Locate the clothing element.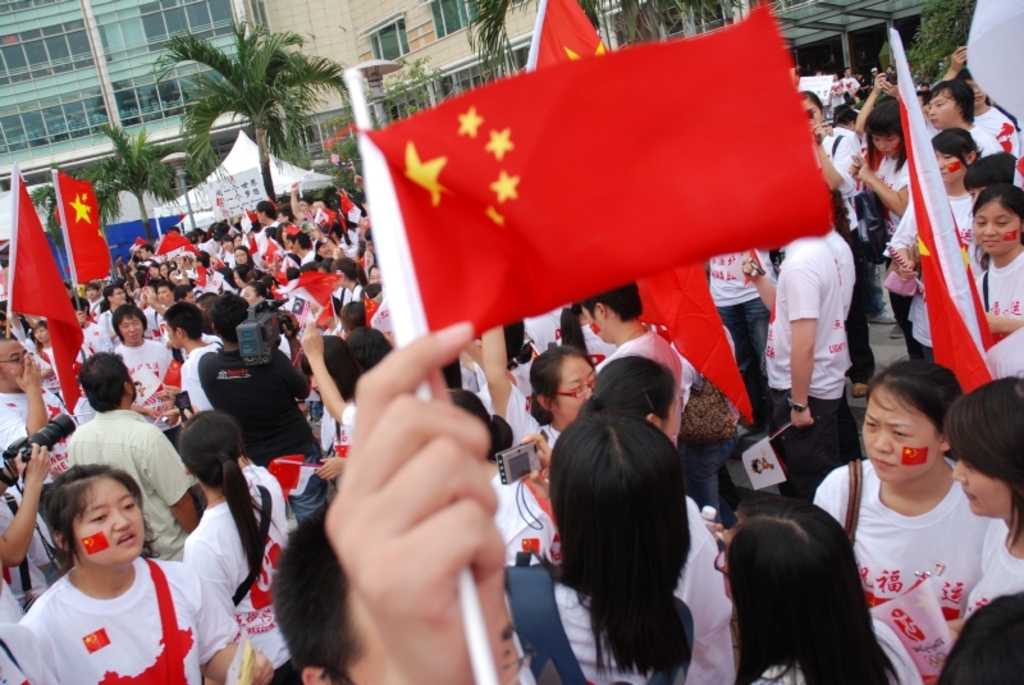
Element bbox: {"left": 196, "top": 334, "right": 324, "bottom": 453}.
